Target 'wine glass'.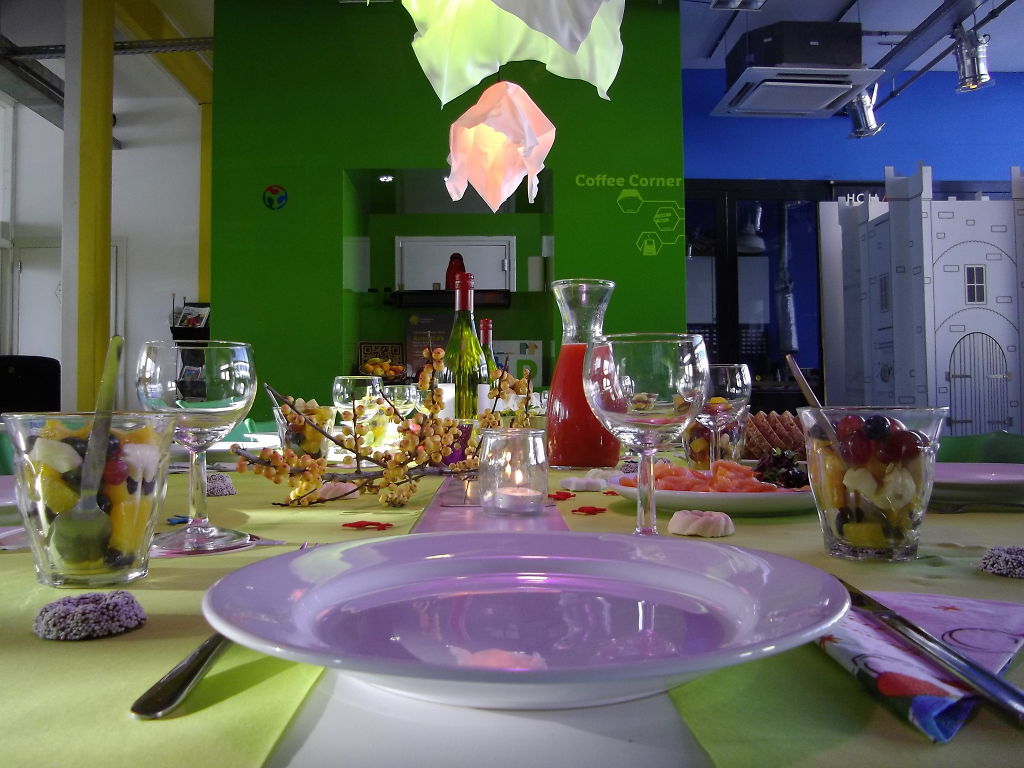
Target region: <region>334, 369, 379, 451</region>.
